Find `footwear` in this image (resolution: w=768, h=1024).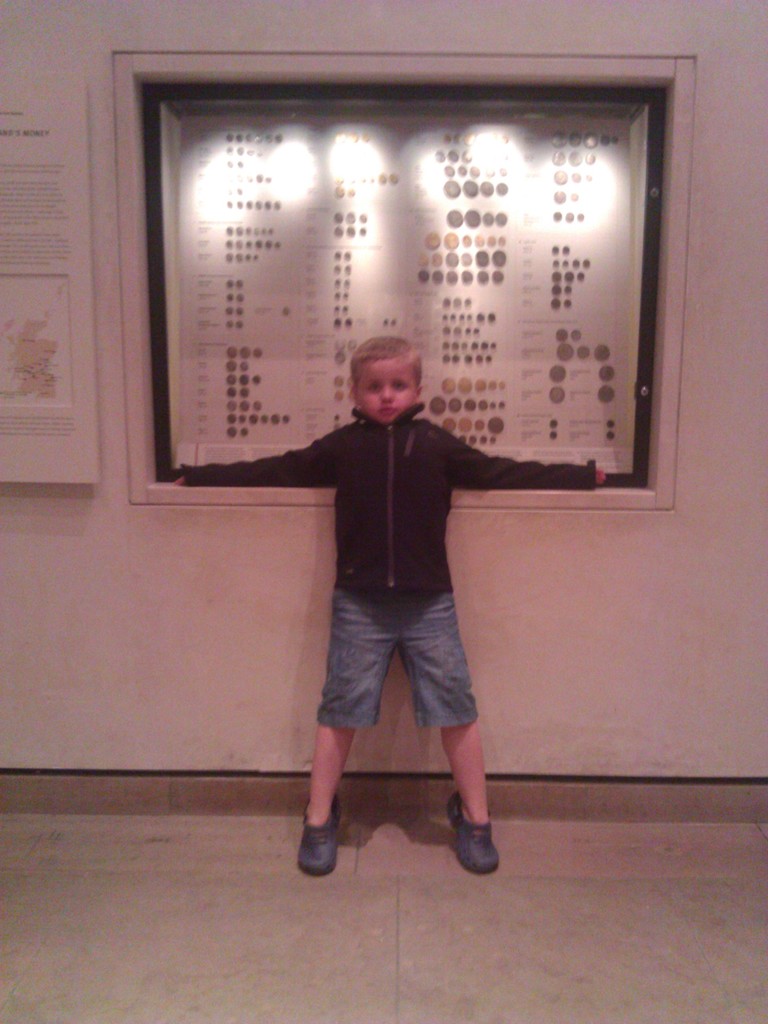
pyautogui.locateOnScreen(296, 799, 339, 876).
